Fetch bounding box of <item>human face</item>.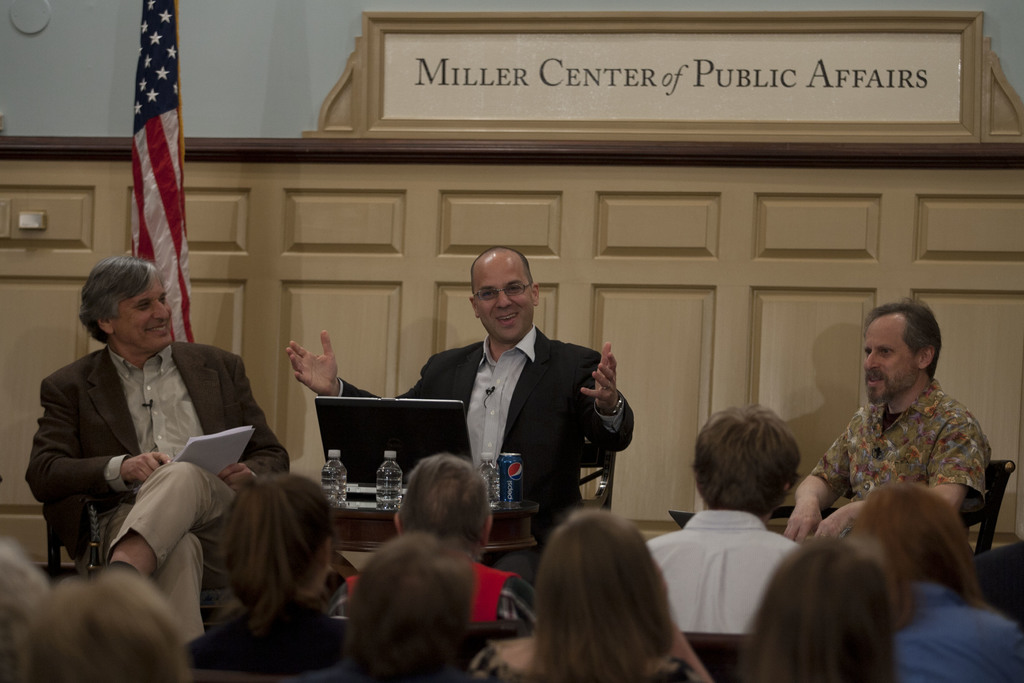
Bbox: 473, 264, 531, 341.
